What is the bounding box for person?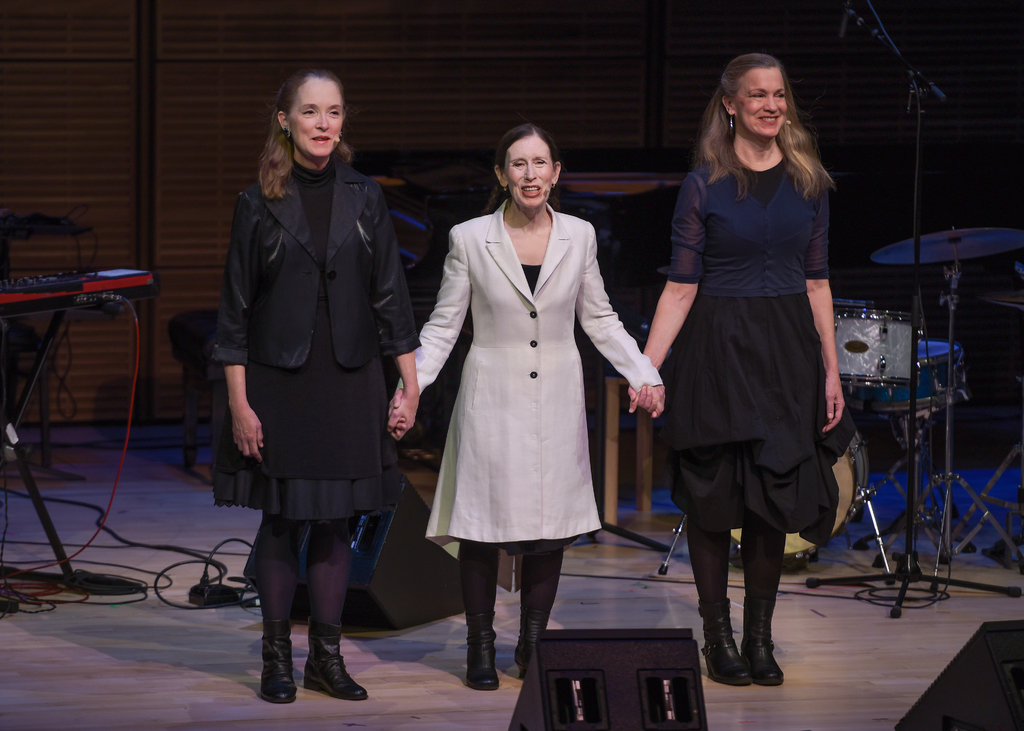
(x1=209, y1=66, x2=419, y2=700).
